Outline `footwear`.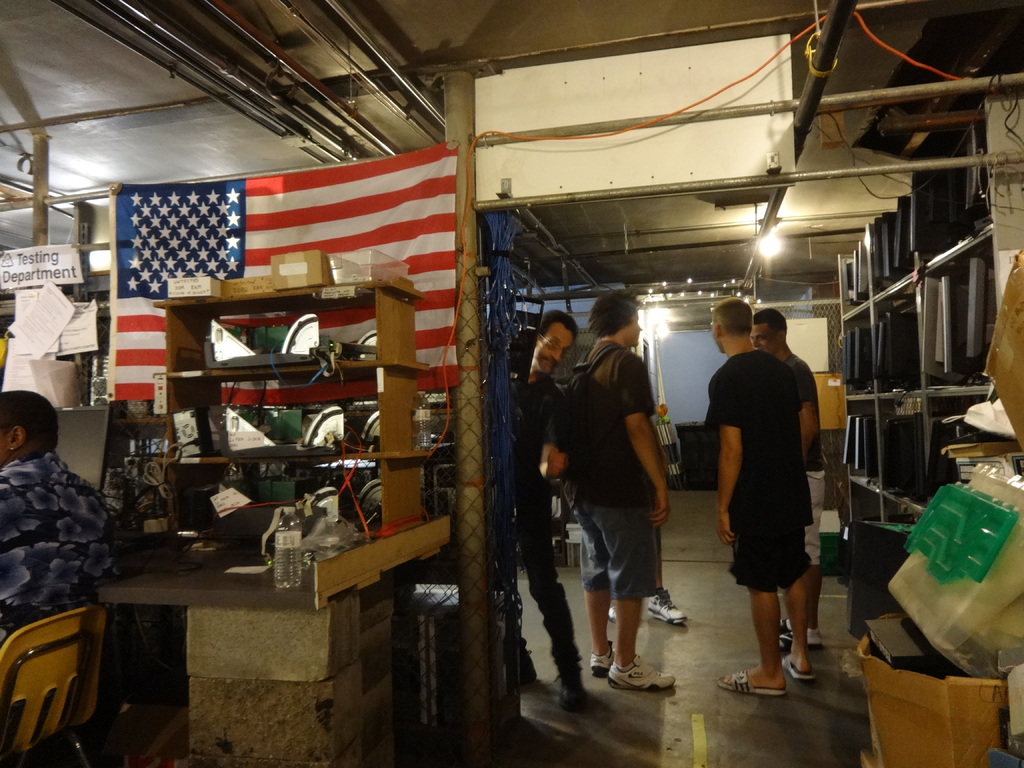
Outline: 607/653/674/692.
